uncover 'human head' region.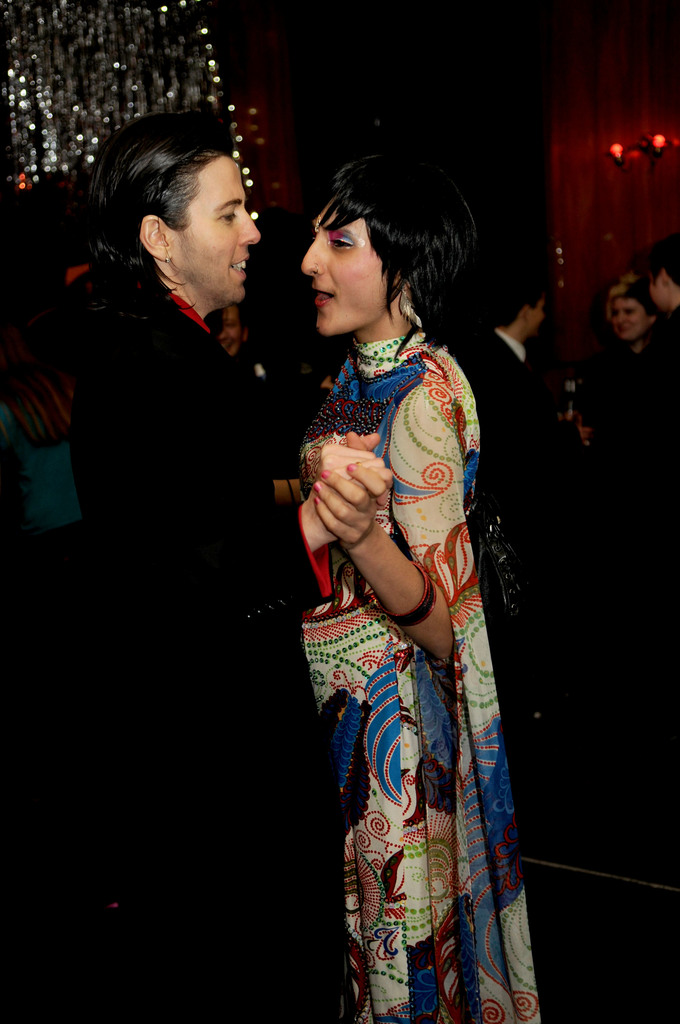
Uncovered: <bbox>214, 307, 247, 365</bbox>.
